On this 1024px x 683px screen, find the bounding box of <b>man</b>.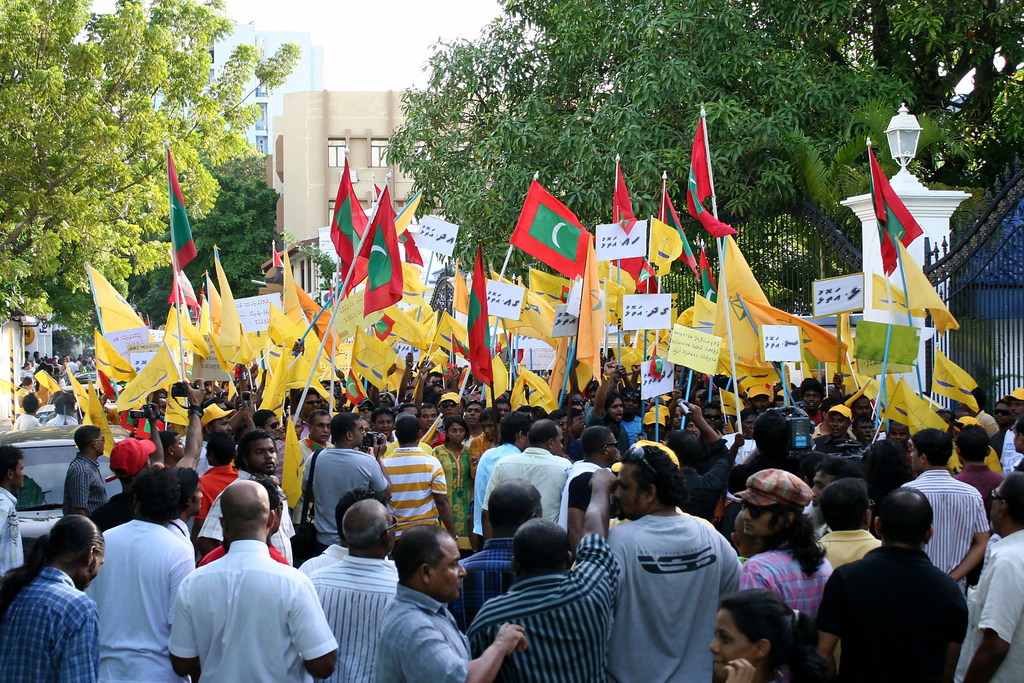
Bounding box: [0, 440, 32, 574].
